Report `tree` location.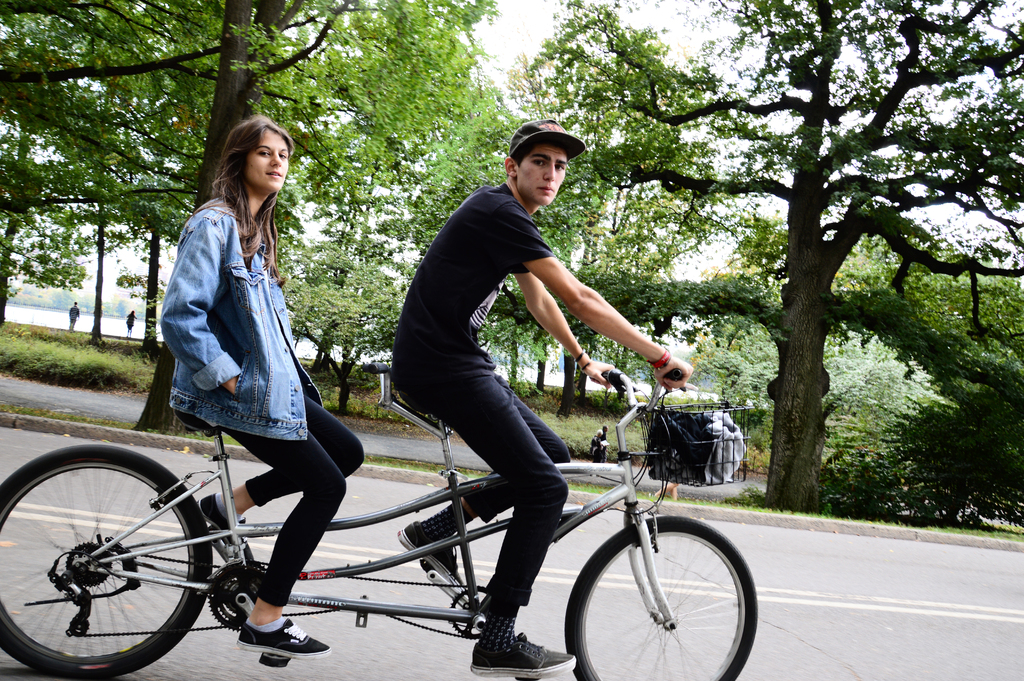
Report: box(206, 0, 532, 411).
